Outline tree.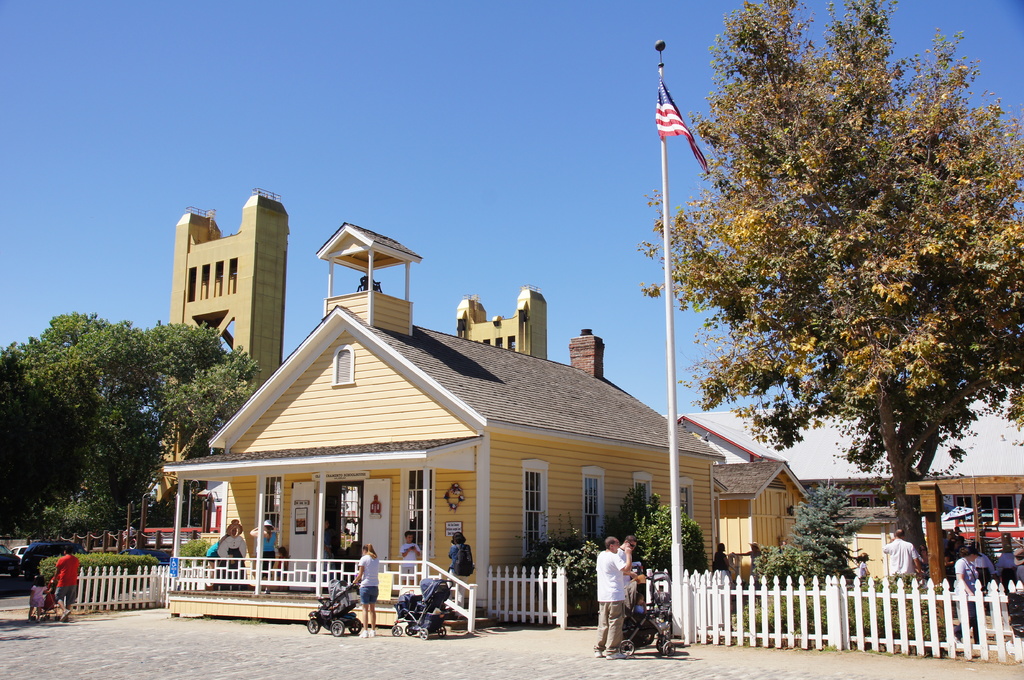
Outline: (x1=786, y1=484, x2=872, y2=581).
